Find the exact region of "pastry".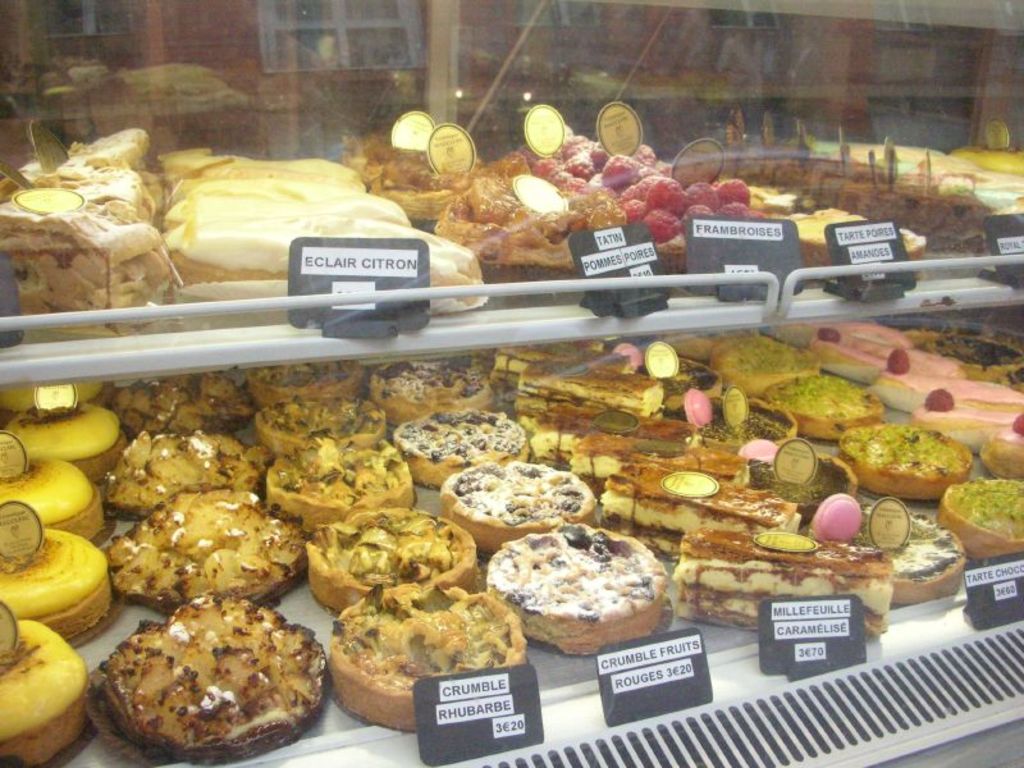
Exact region: x1=579 y1=425 x2=756 y2=480.
